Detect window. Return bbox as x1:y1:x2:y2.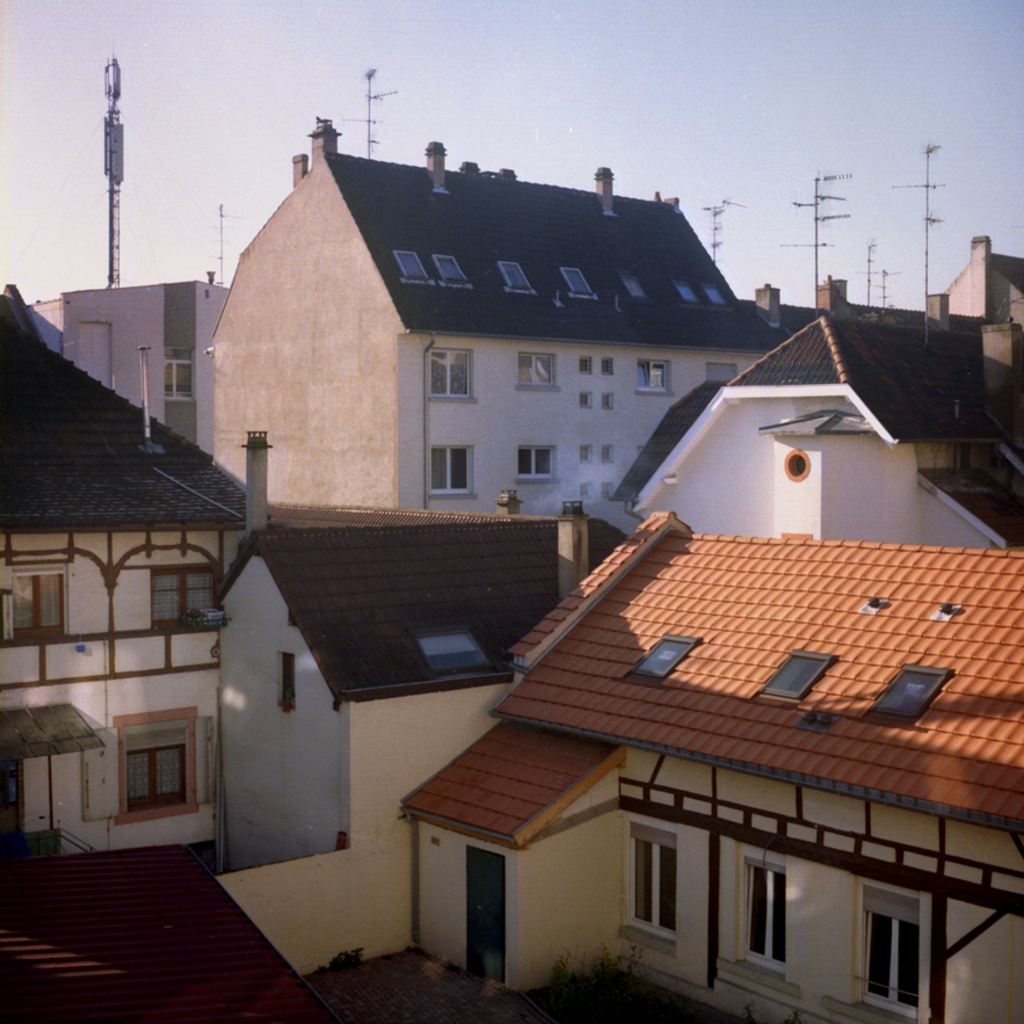
580:355:589:378.
